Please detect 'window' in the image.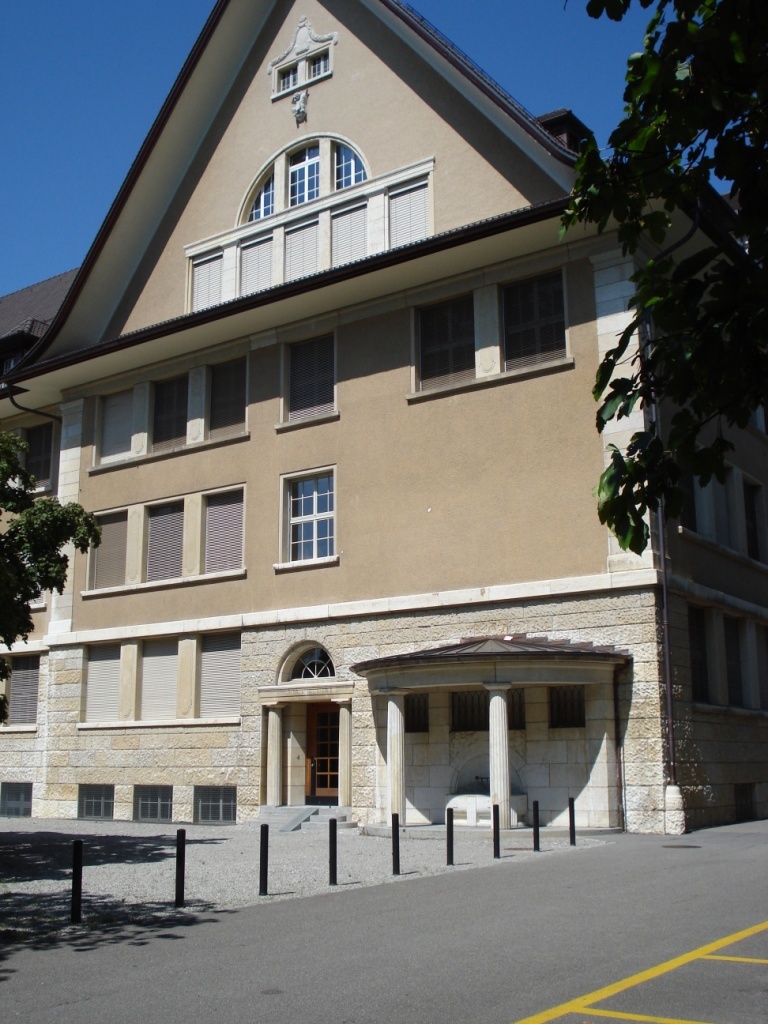
bbox(90, 517, 125, 597).
